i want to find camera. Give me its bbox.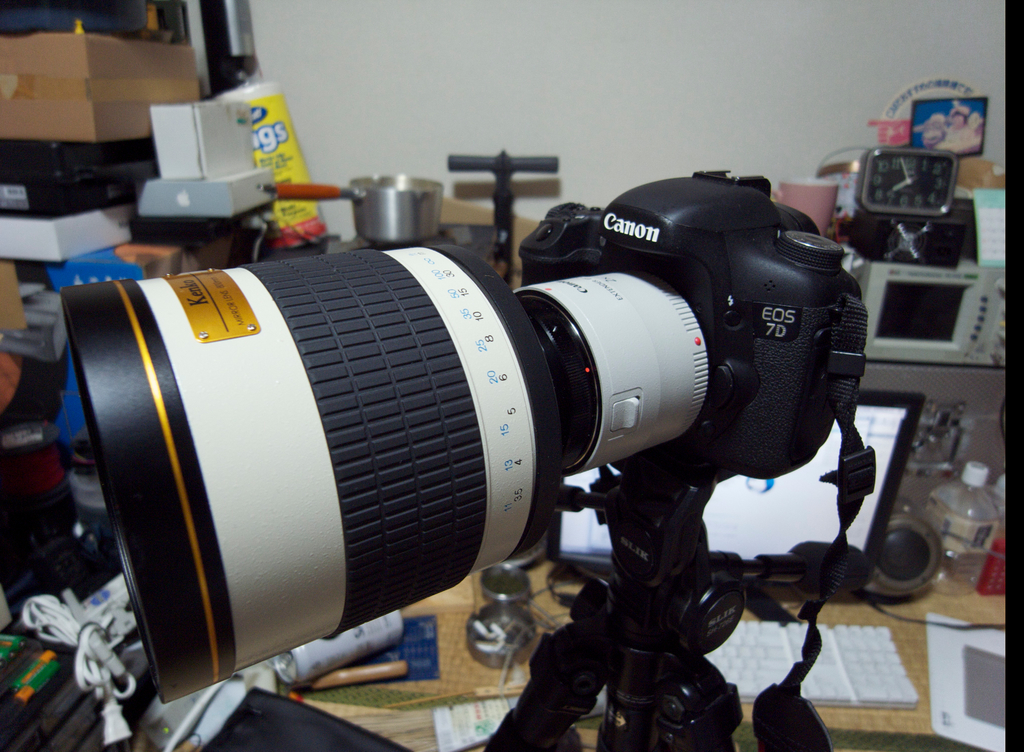
<box>1,156,921,732</box>.
